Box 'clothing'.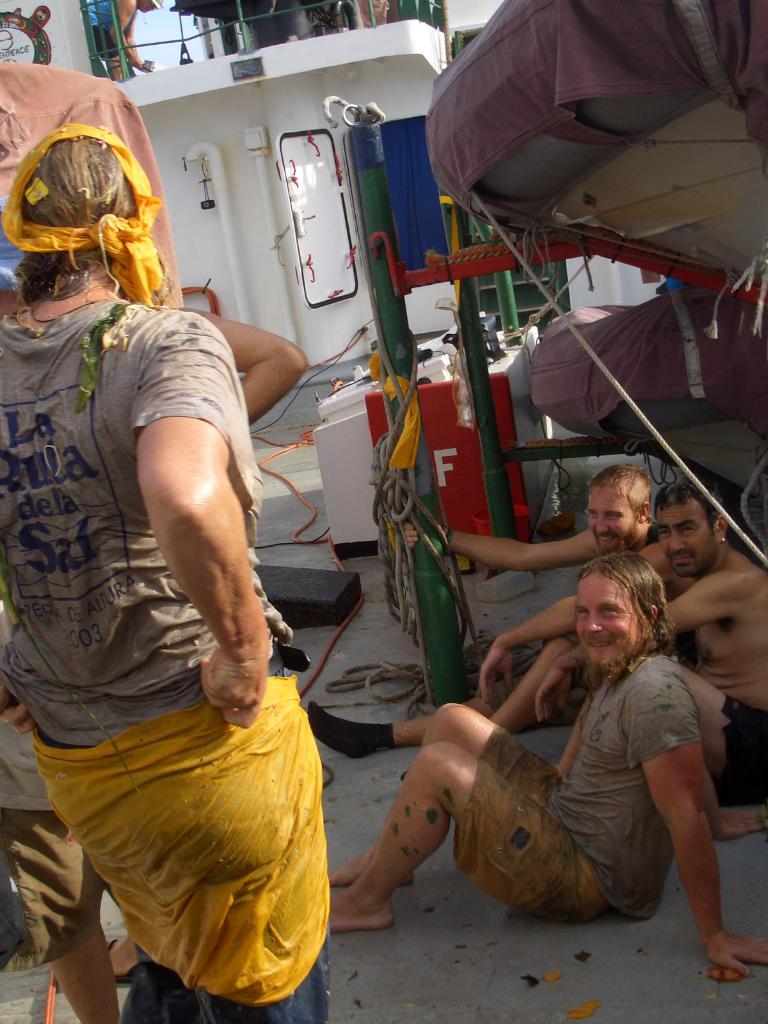
x1=694, y1=682, x2=767, y2=801.
